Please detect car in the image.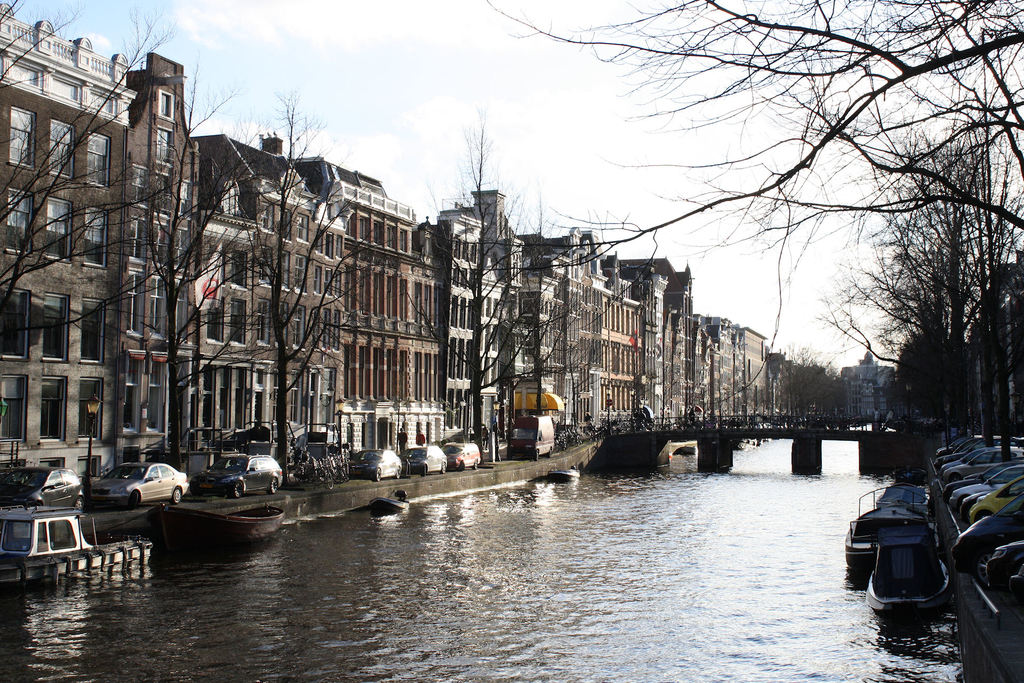
<region>190, 450, 285, 500</region>.
